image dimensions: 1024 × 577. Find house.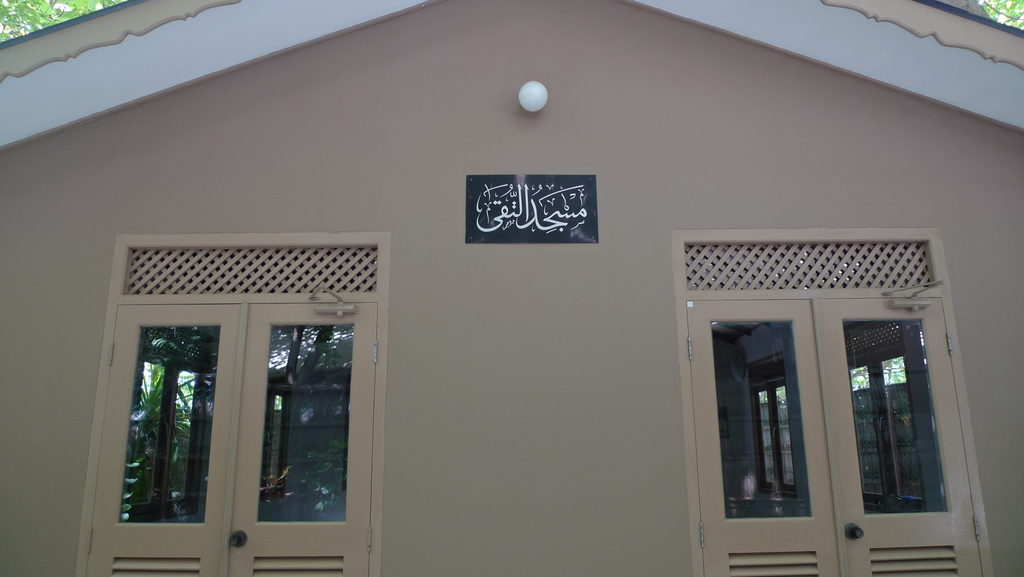
[0,0,1023,576].
